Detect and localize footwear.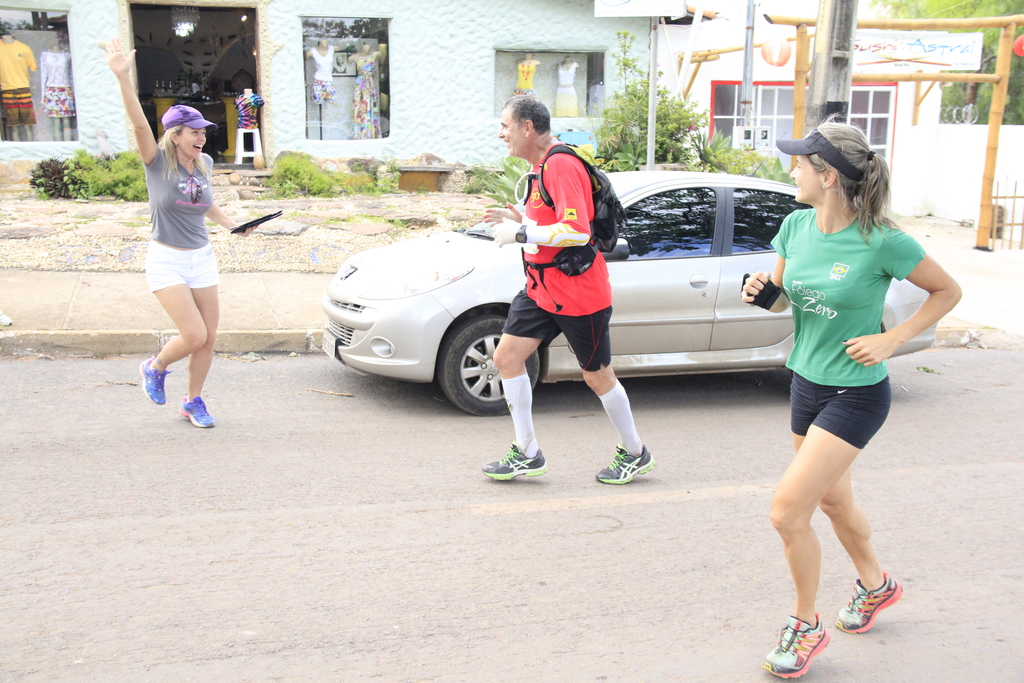
Localized at 482 438 552 481.
